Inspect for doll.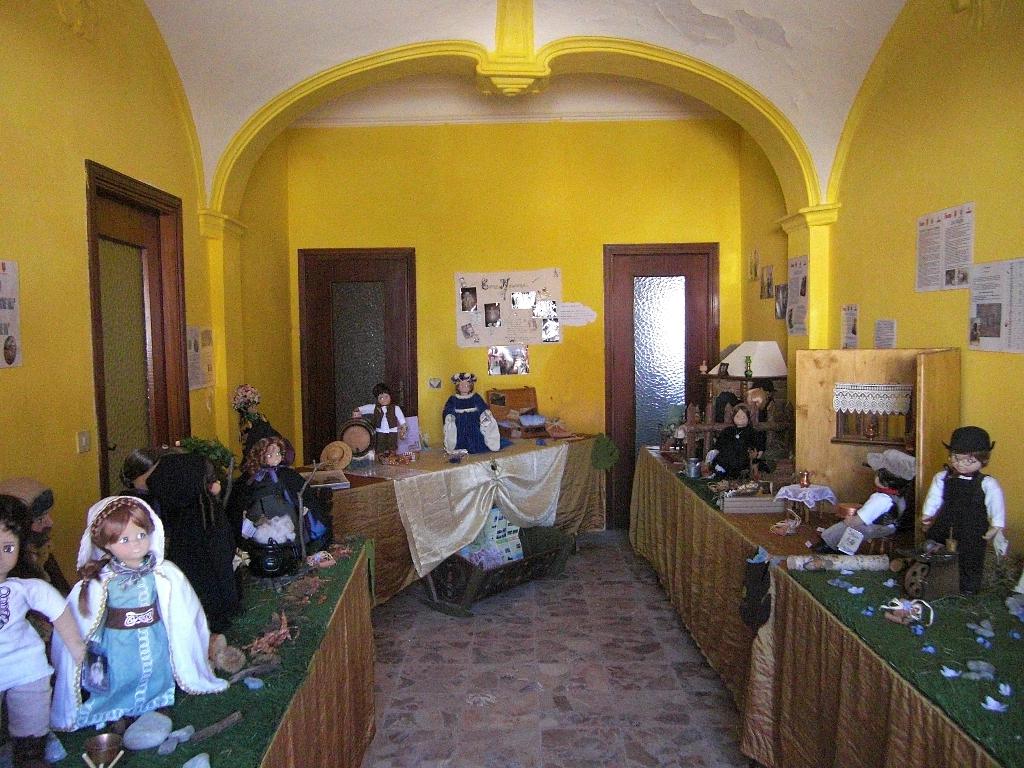
Inspection: [705, 403, 755, 482].
